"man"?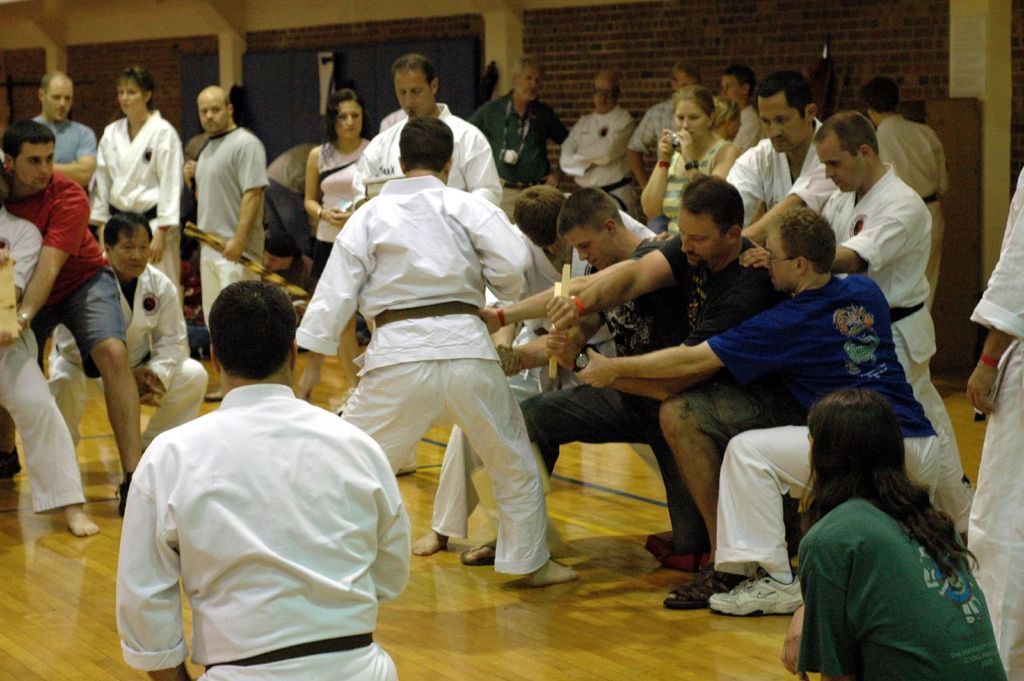
{"left": 180, "top": 85, "right": 273, "bottom": 404}
